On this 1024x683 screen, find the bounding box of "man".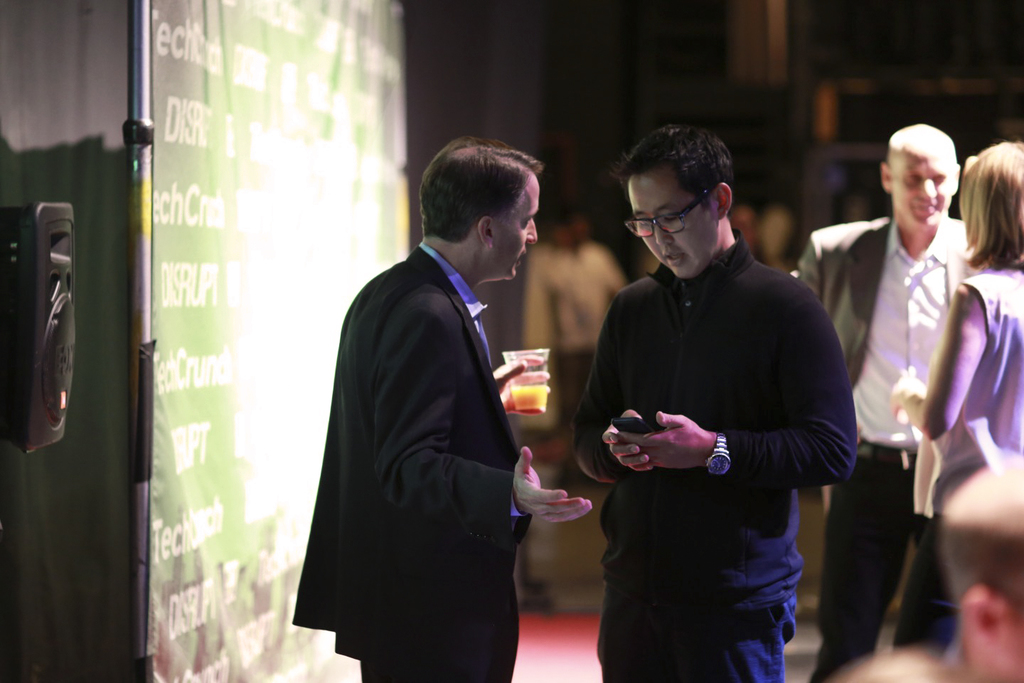
Bounding box: [834,462,1023,682].
